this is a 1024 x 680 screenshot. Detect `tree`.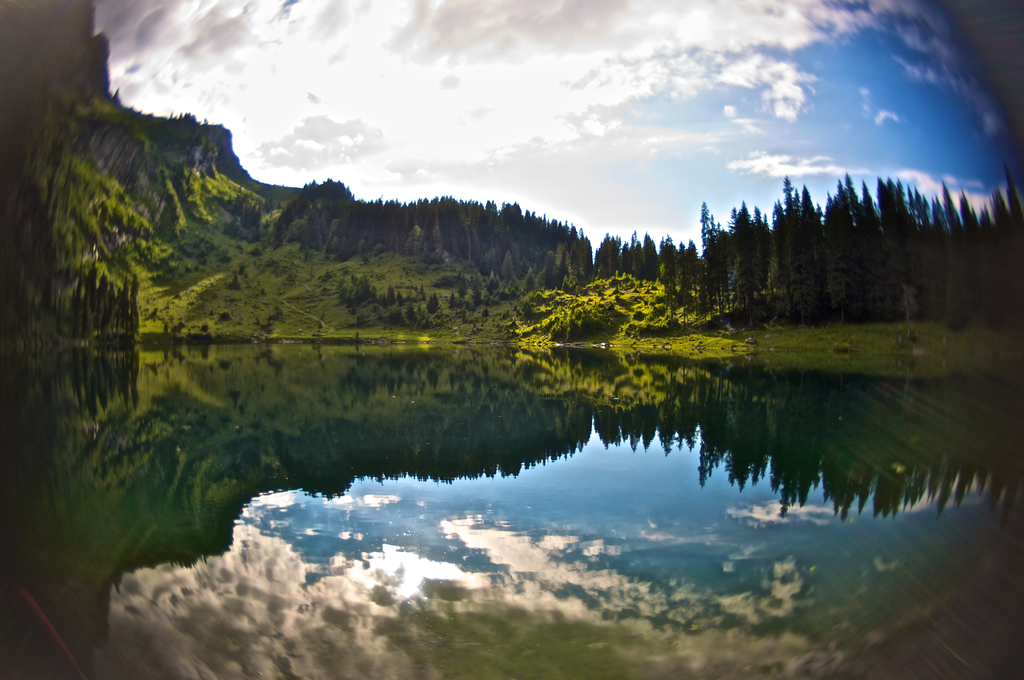
659:236:674:307.
